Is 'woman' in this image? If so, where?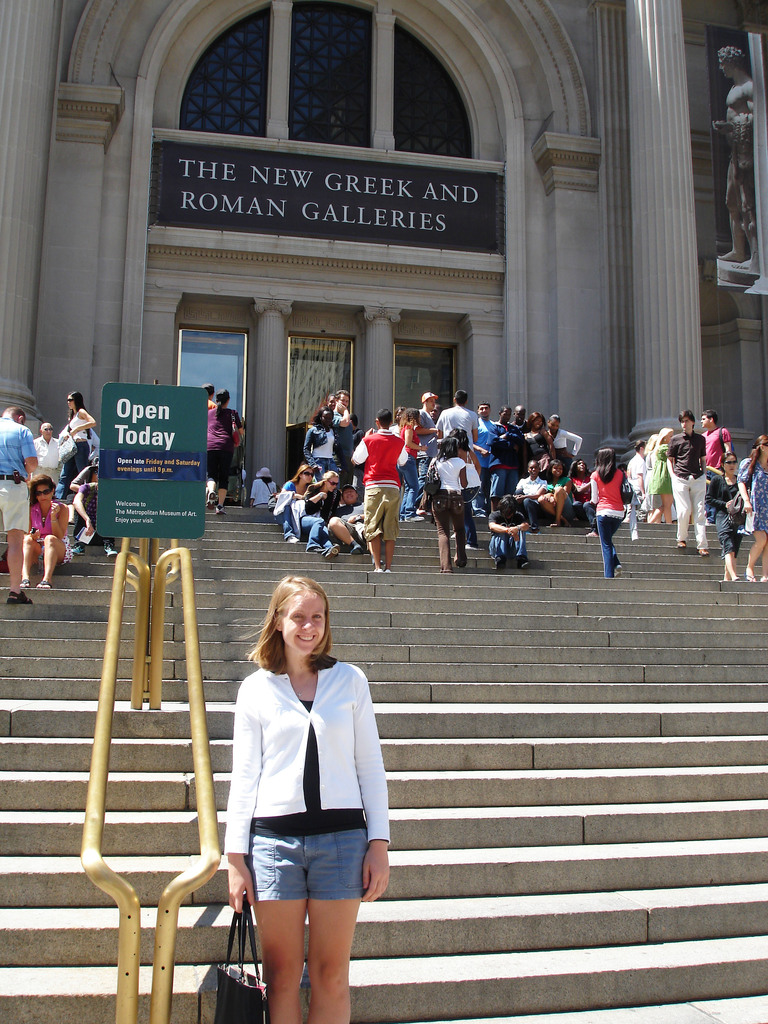
Yes, at BBox(427, 436, 465, 579).
